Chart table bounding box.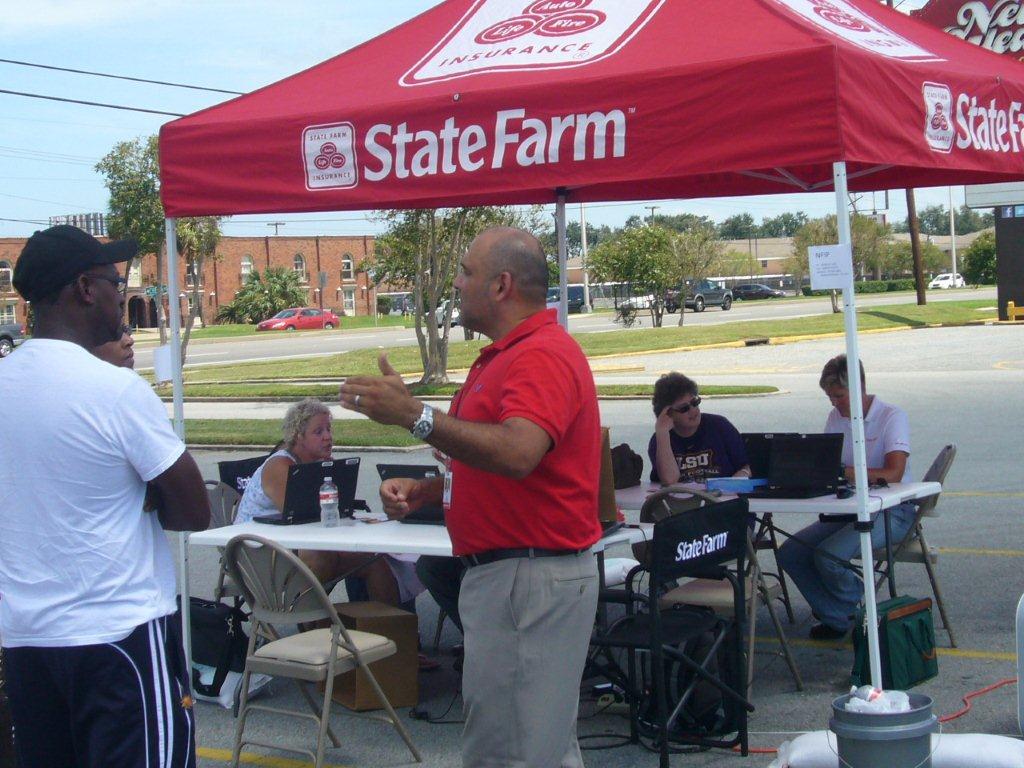
Charted: bbox(181, 500, 673, 750).
